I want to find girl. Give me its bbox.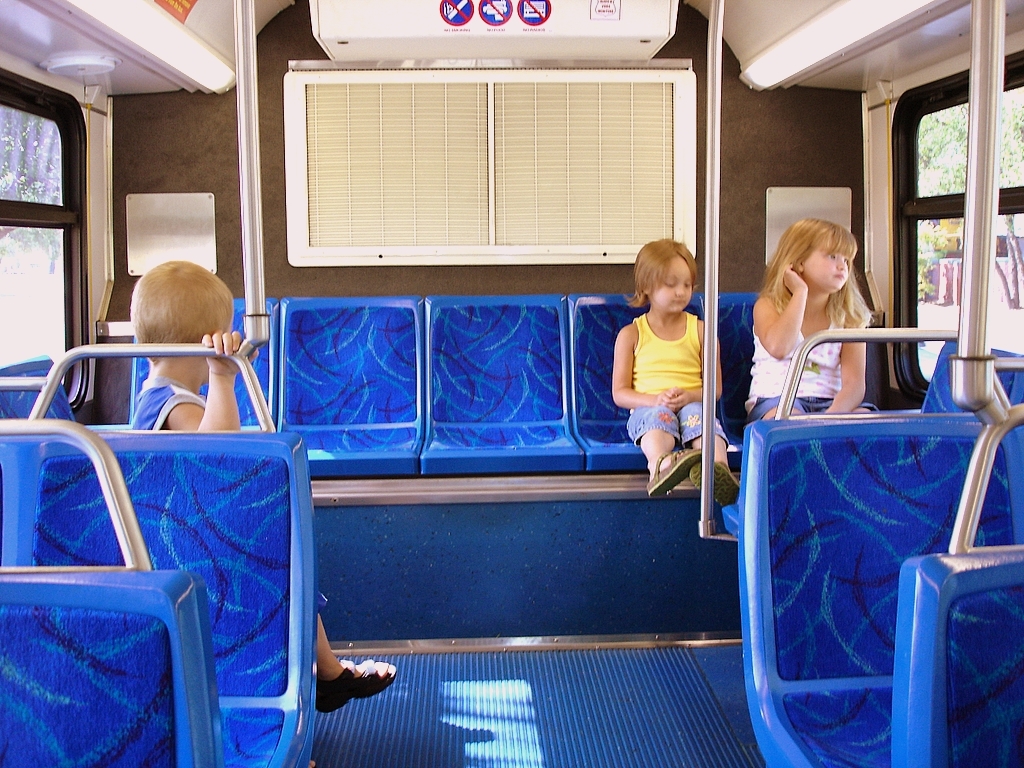
crop(611, 235, 742, 506).
